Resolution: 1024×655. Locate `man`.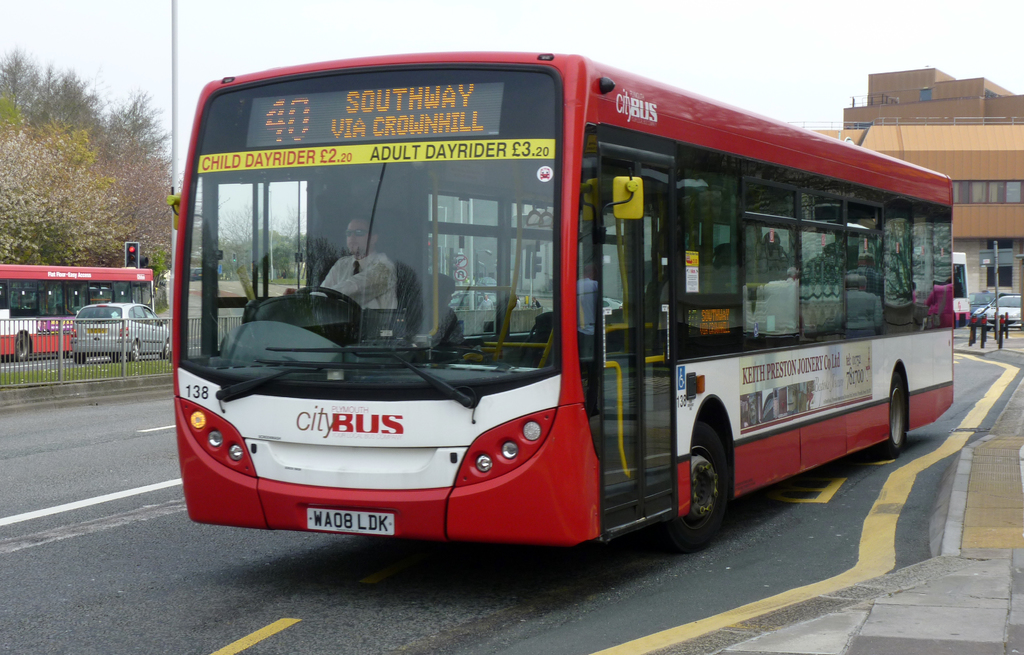
<box>322,221,395,312</box>.
